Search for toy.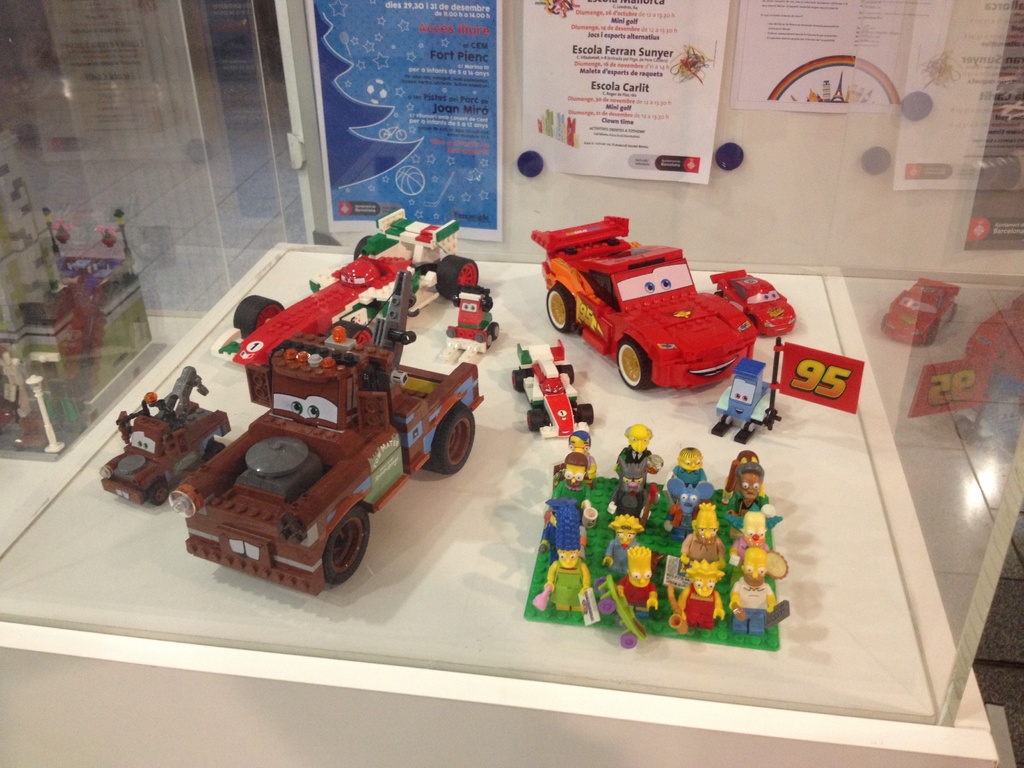
Found at x1=563, y1=434, x2=597, y2=485.
